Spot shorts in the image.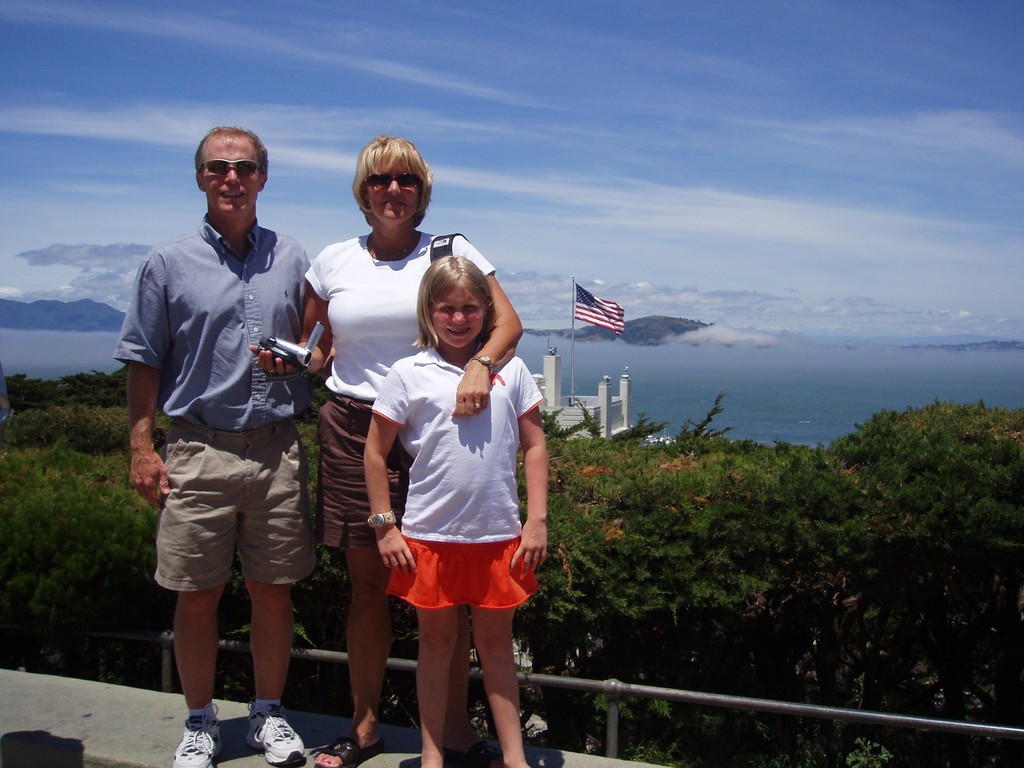
shorts found at locate(385, 542, 542, 605).
